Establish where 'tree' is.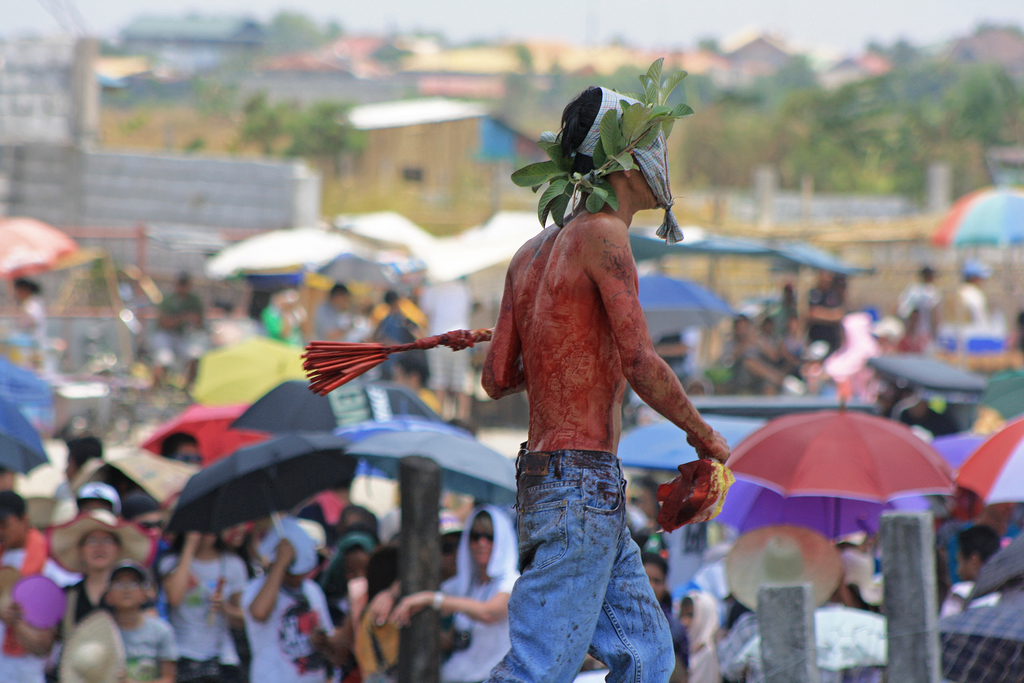
Established at BBox(776, 140, 897, 202).
